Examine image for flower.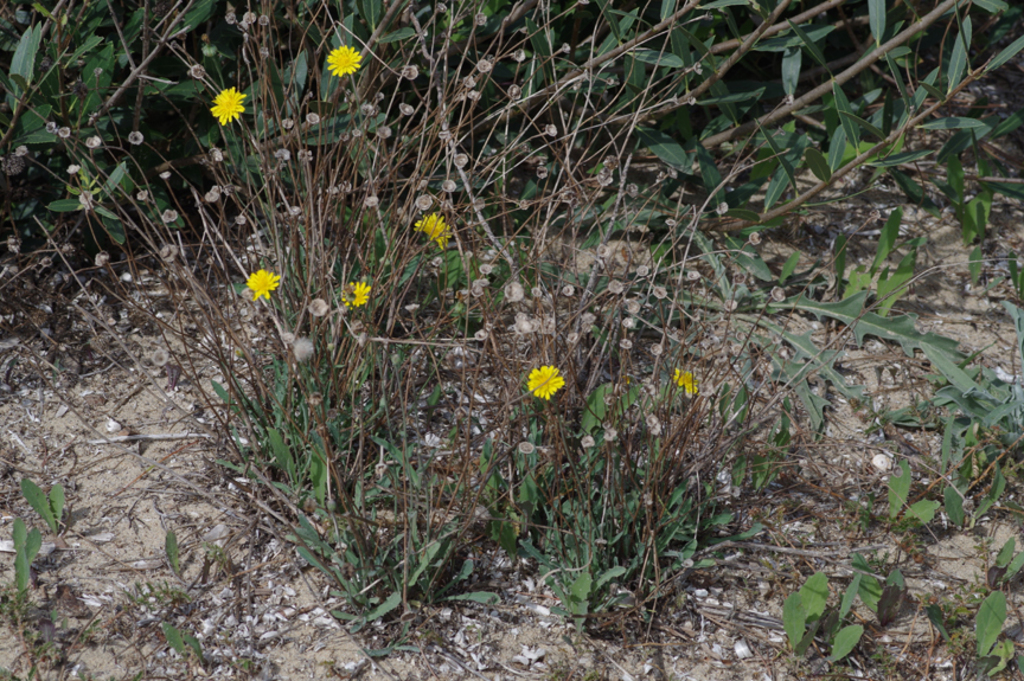
Examination result: box=[327, 45, 361, 73].
